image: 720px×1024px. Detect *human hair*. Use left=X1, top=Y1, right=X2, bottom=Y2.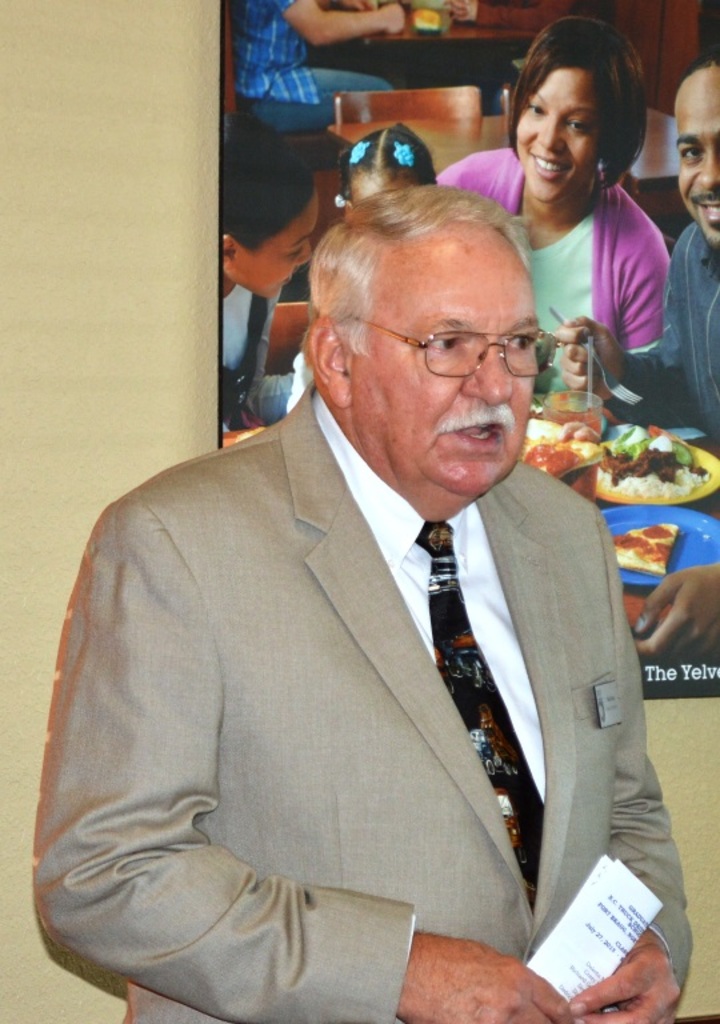
left=672, top=55, right=719, bottom=91.
